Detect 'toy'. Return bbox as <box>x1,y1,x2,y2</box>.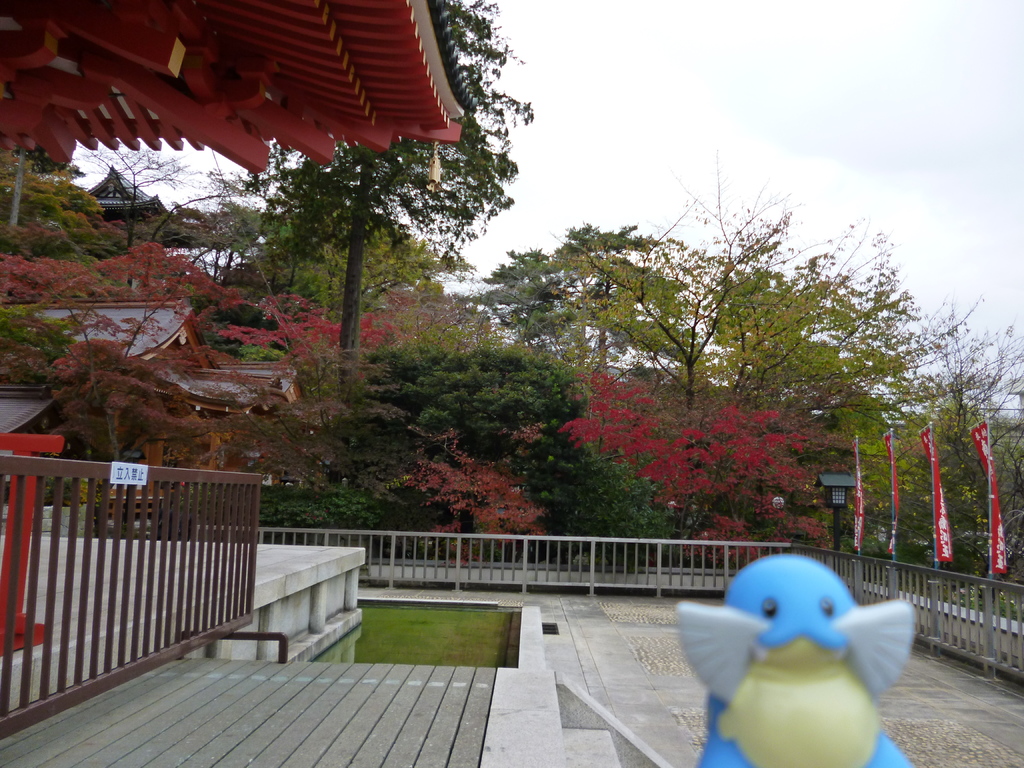
<box>690,565,922,767</box>.
